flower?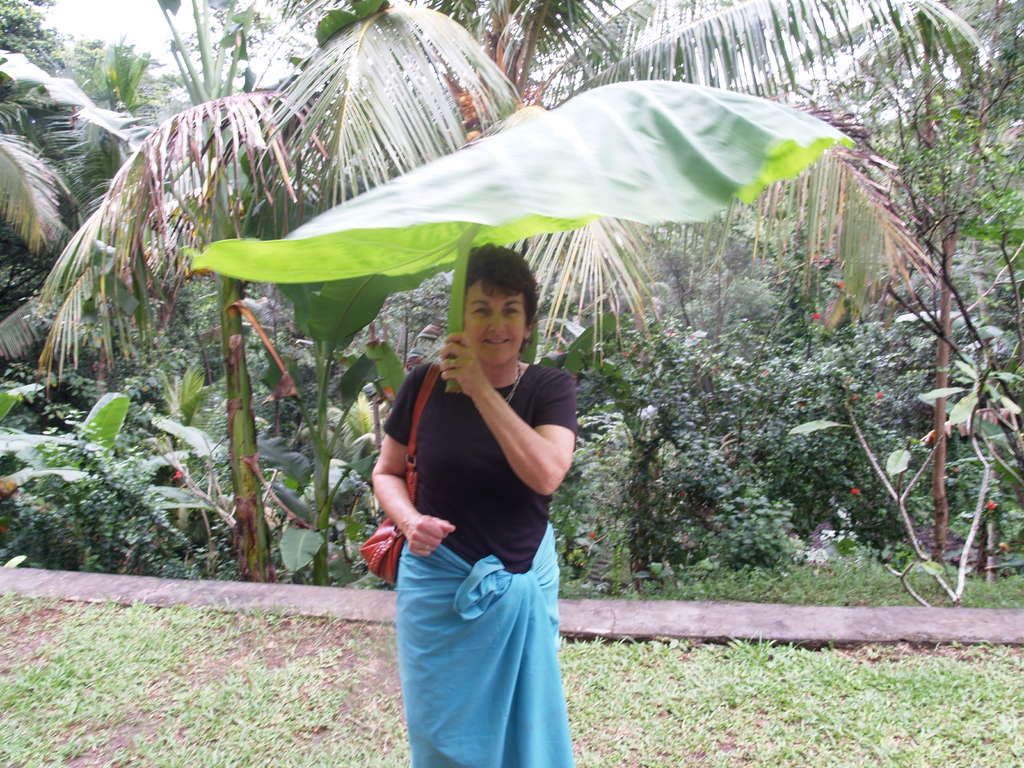
BBox(583, 532, 598, 542)
